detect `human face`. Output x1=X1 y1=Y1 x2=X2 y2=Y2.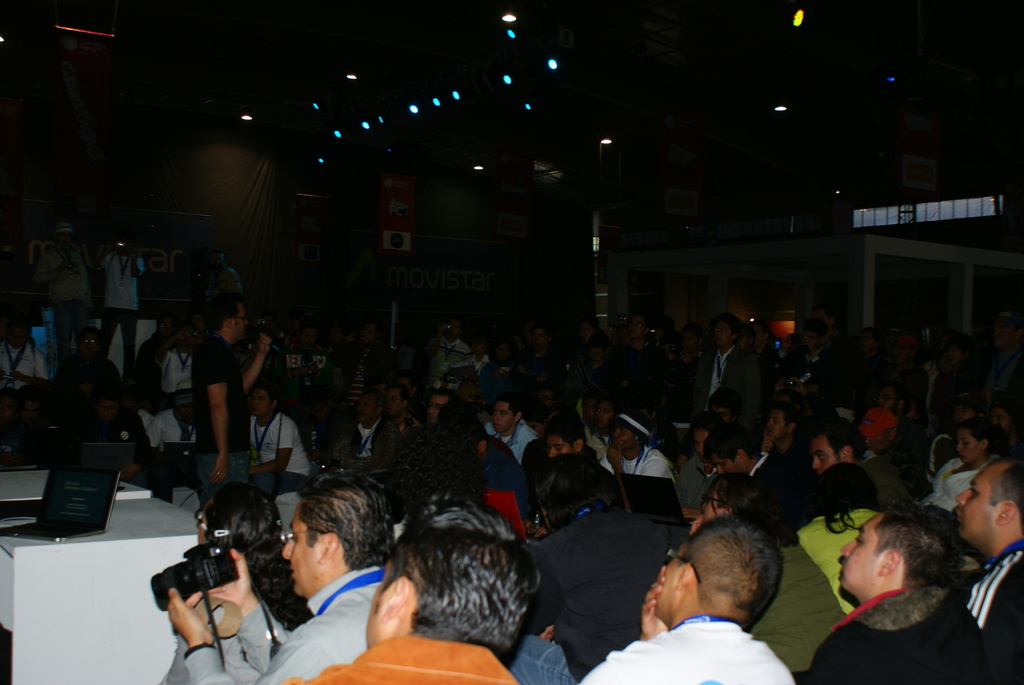
x1=255 y1=390 x2=271 y2=417.
